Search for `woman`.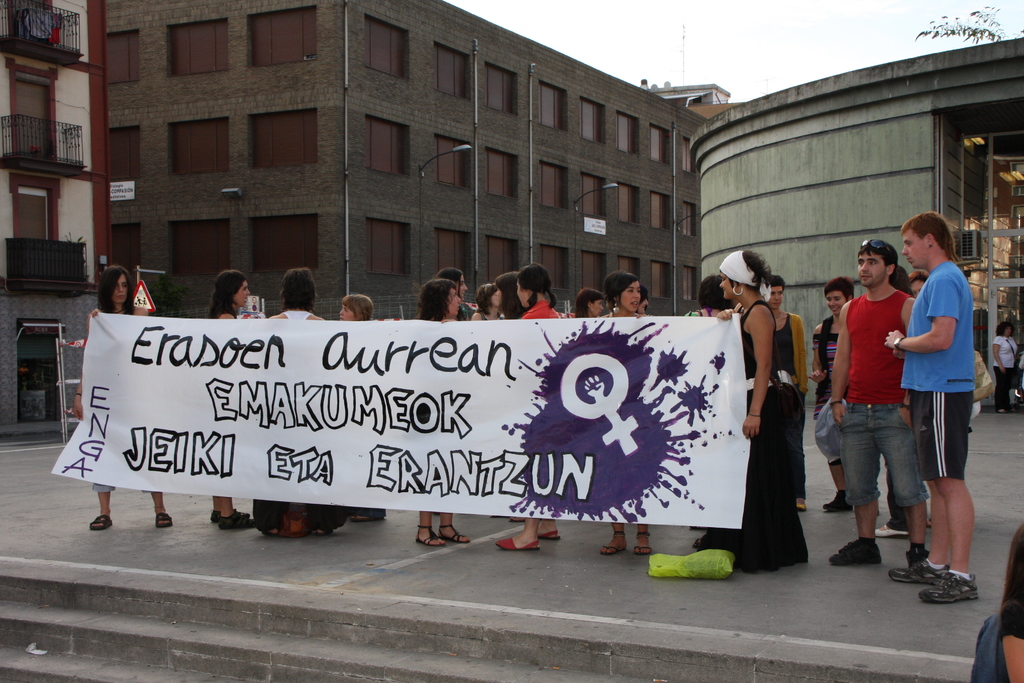
Found at <region>75, 261, 175, 529</region>.
